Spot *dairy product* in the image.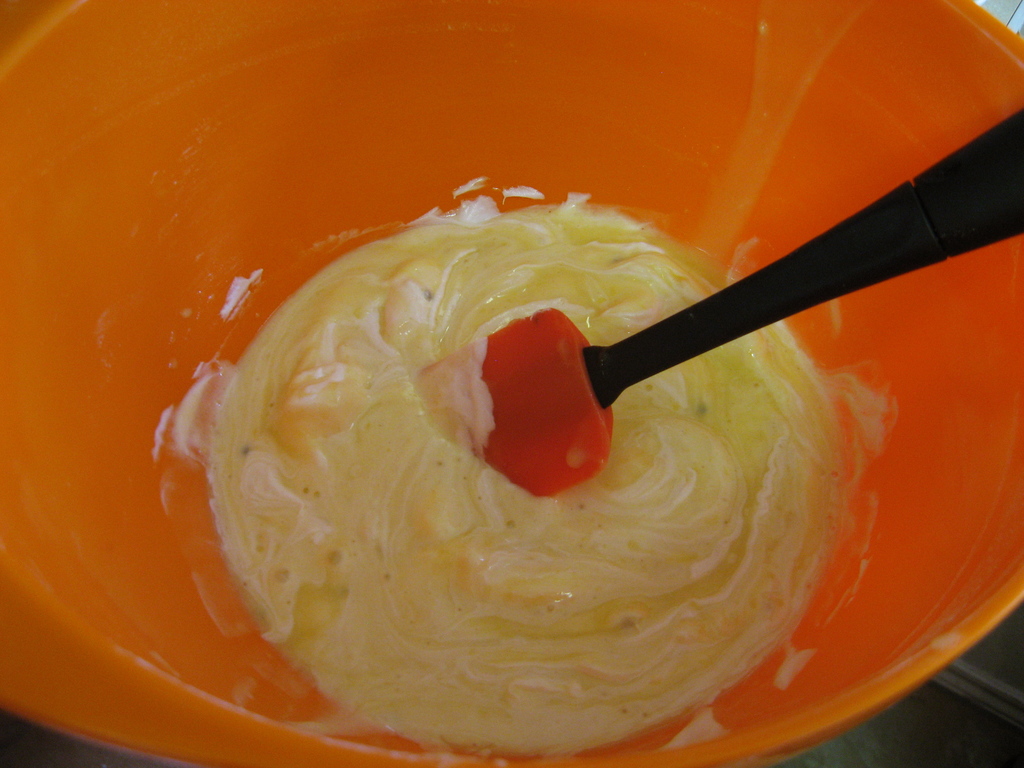
*dairy product* found at box(161, 172, 906, 710).
